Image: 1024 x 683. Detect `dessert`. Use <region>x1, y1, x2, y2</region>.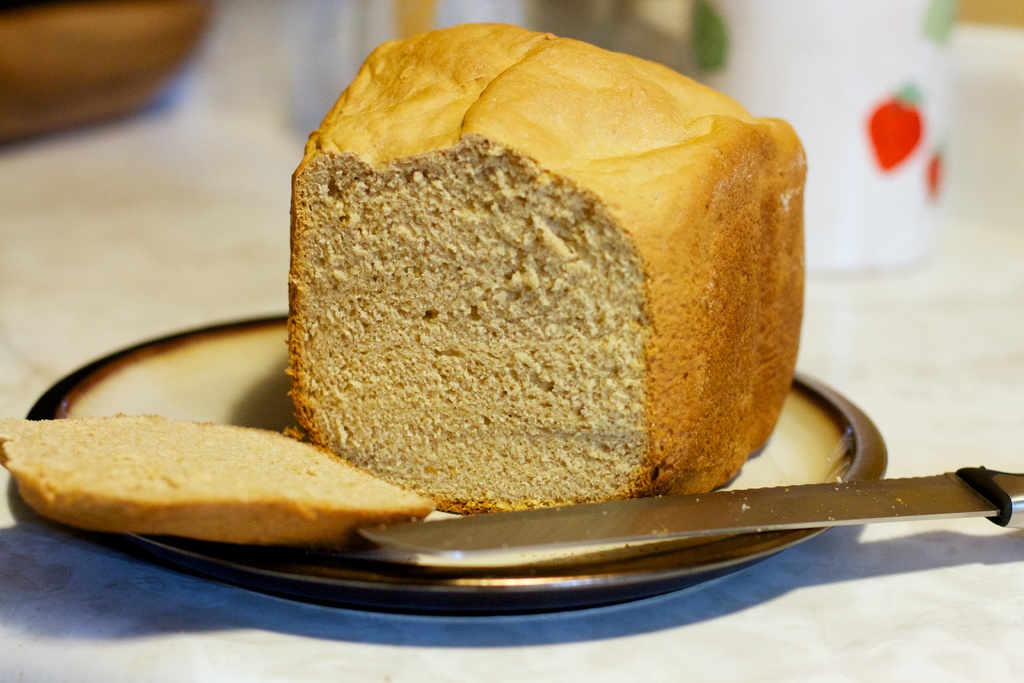
<region>0, 406, 439, 551</region>.
